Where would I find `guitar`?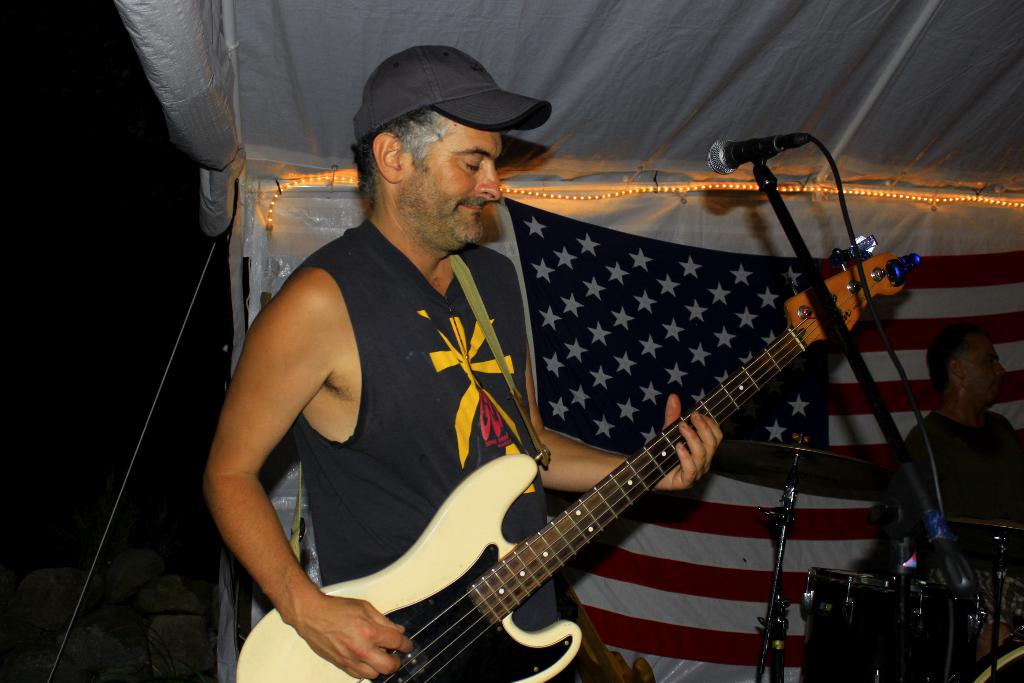
At bbox(250, 231, 930, 682).
